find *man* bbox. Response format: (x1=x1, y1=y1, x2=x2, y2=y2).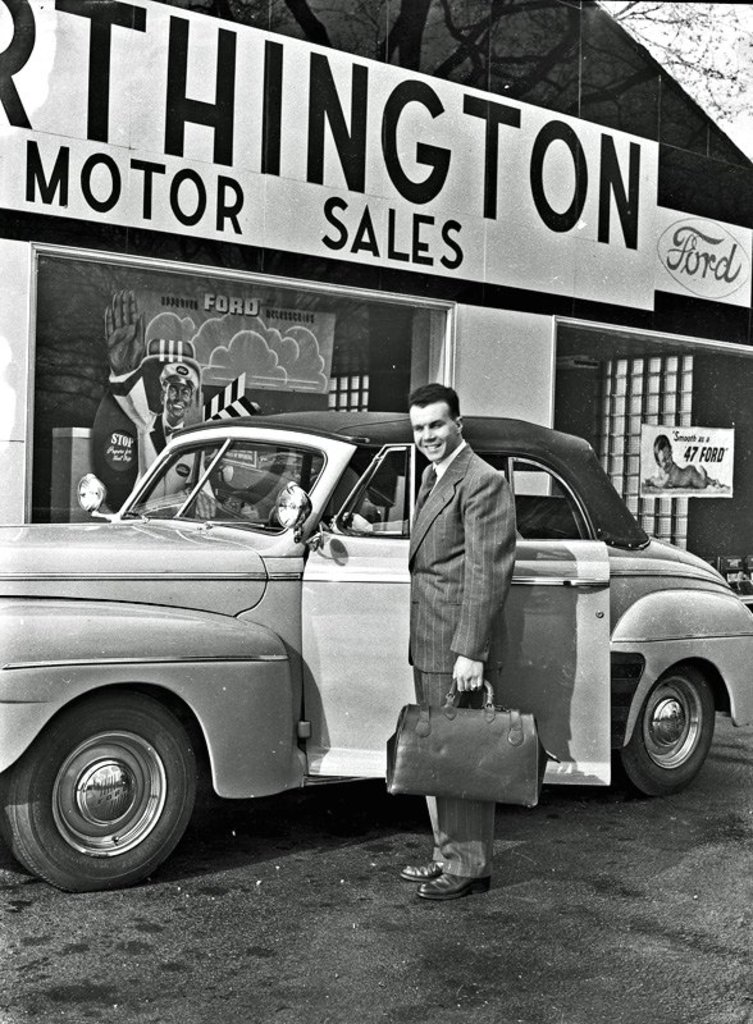
(x1=389, y1=383, x2=530, y2=899).
